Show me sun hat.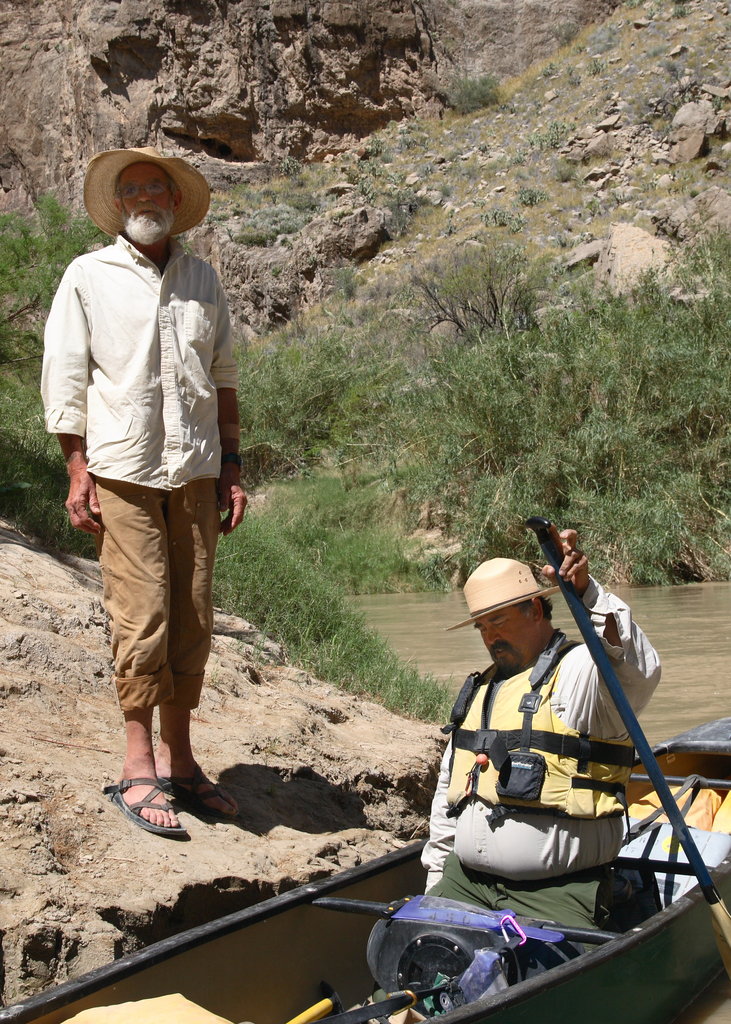
sun hat is here: left=447, top=556, right=565, bottom=629.
